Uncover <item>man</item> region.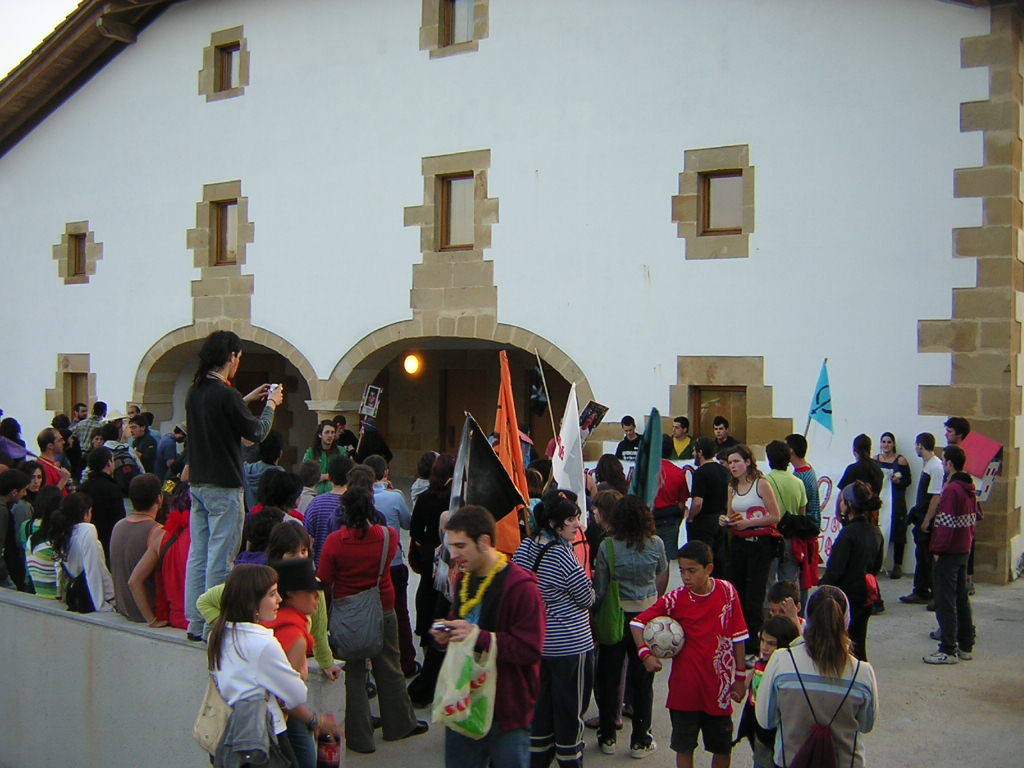
Uncovered: locate(712, 417, 742, 458).
